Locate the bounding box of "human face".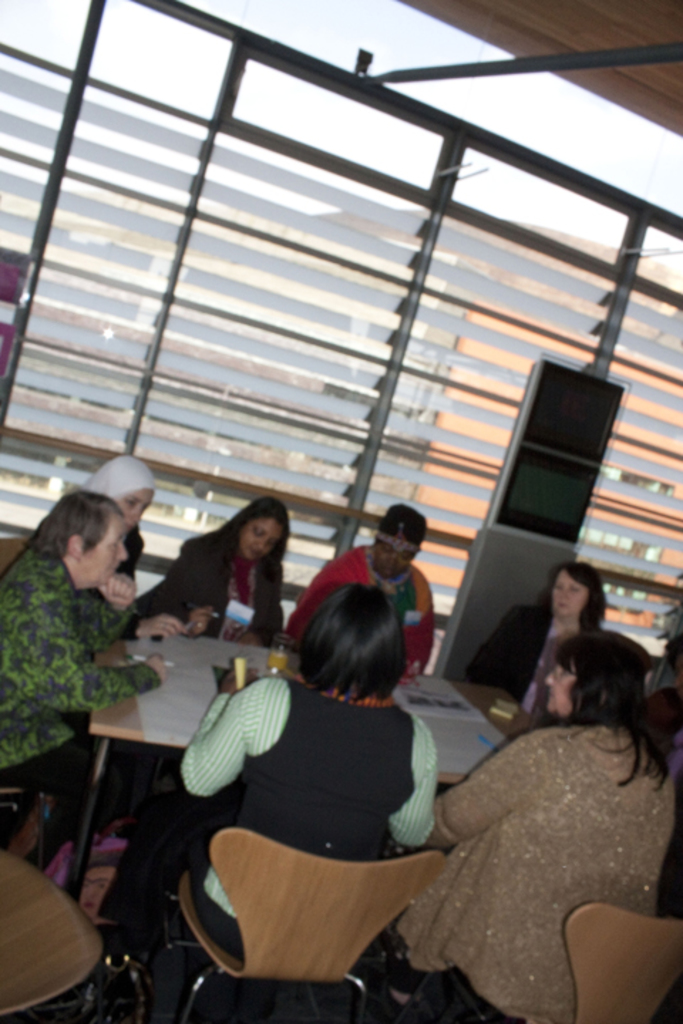
Bounding box: rect(121, 488, 158, 522).
